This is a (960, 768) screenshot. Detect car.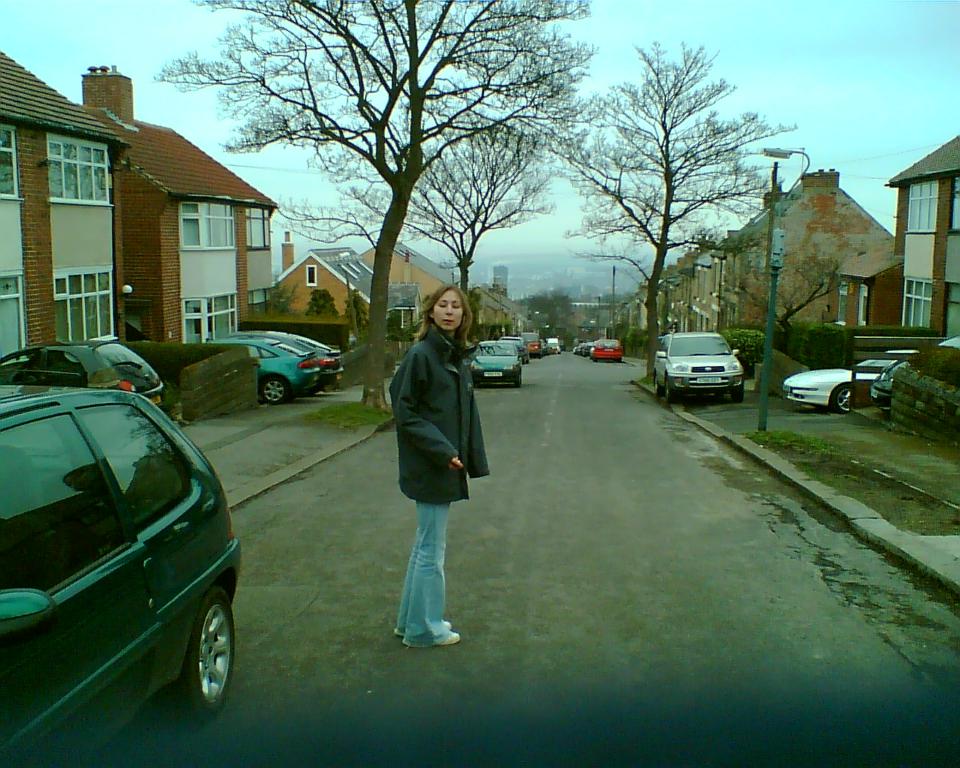
{"x1": 205, "y1": 333, "x2": 325, "y2": 402}.
